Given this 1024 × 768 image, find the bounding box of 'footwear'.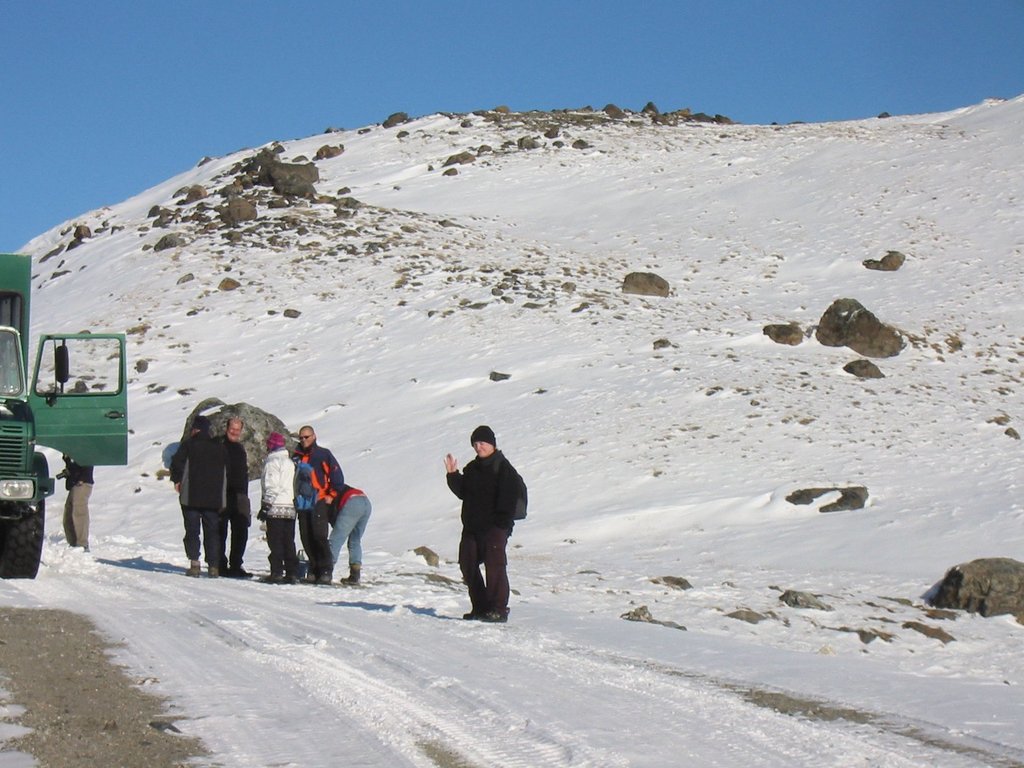
(184, 559, 200, 578).
